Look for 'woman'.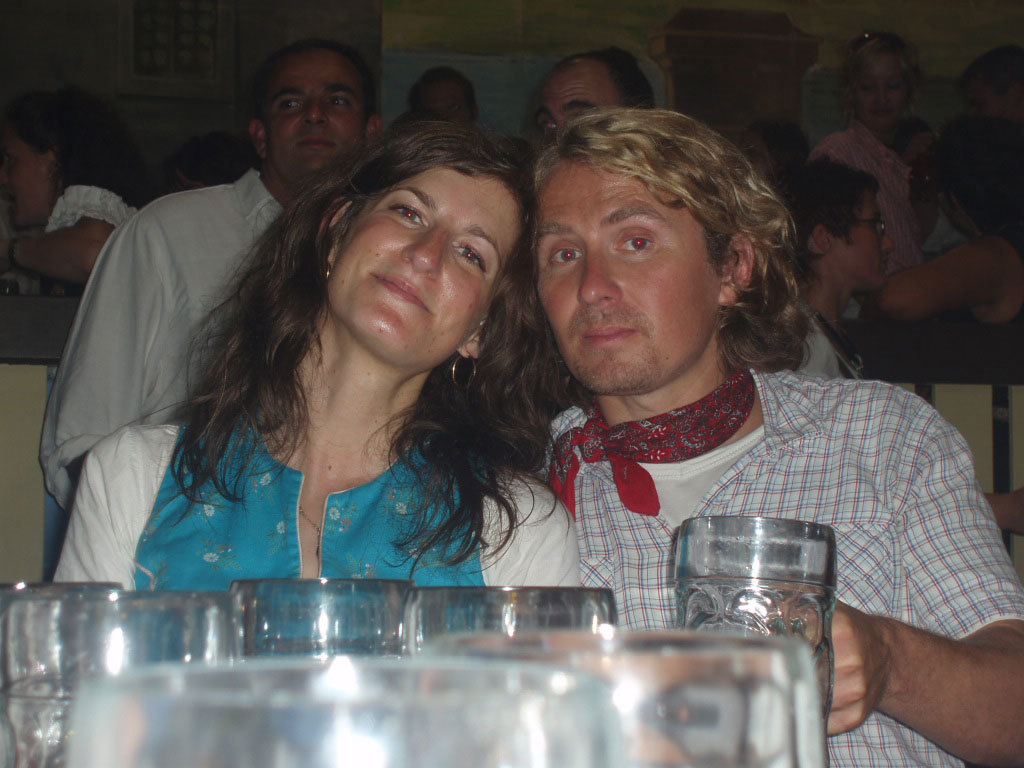
Found: bbox=(806, 28, 946, 283).
